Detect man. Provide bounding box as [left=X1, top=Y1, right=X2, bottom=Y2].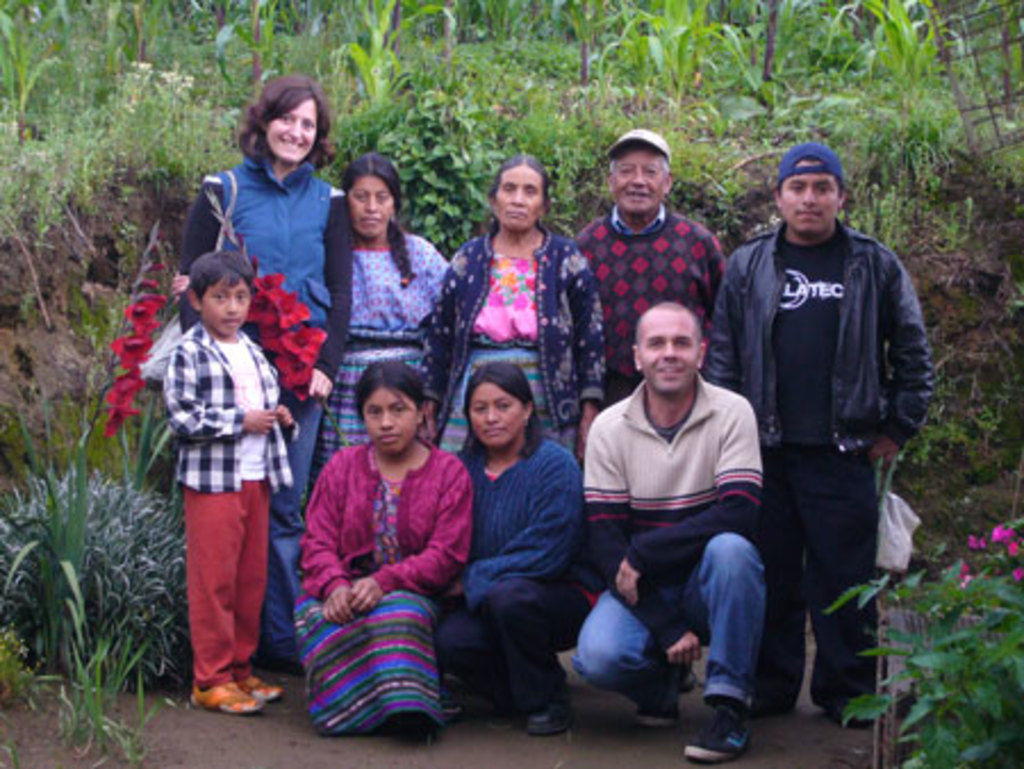
[left=567, top=303, right=767, bottom=764].
